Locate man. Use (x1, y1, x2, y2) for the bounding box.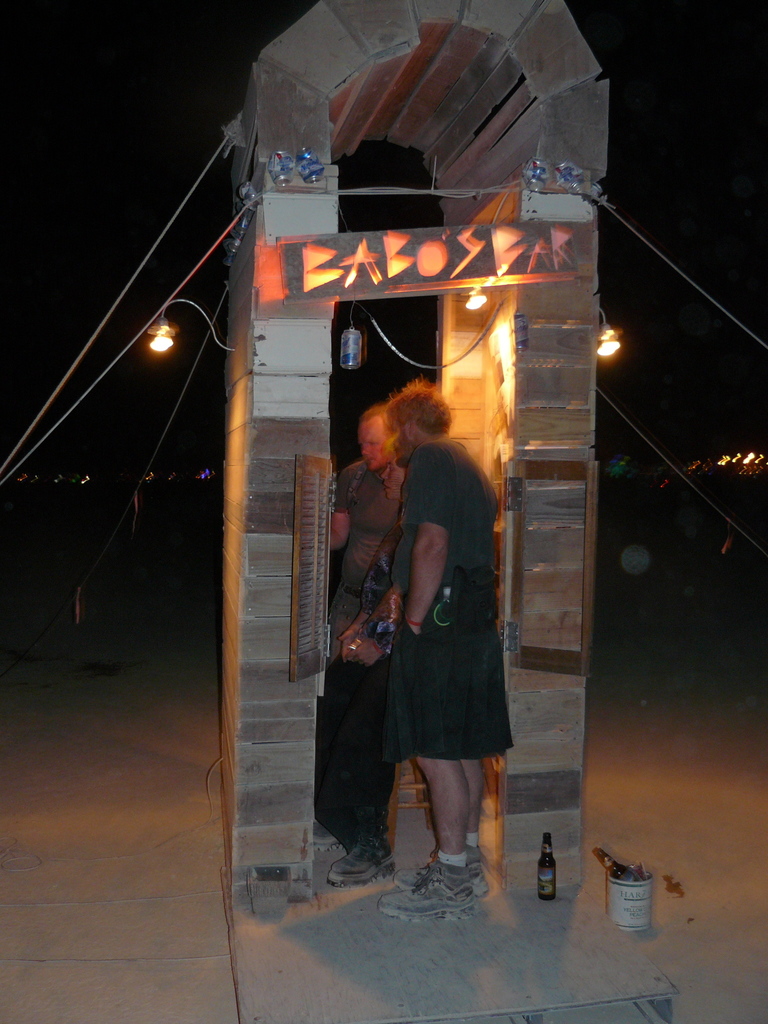
(331, 405, 411, 841).
